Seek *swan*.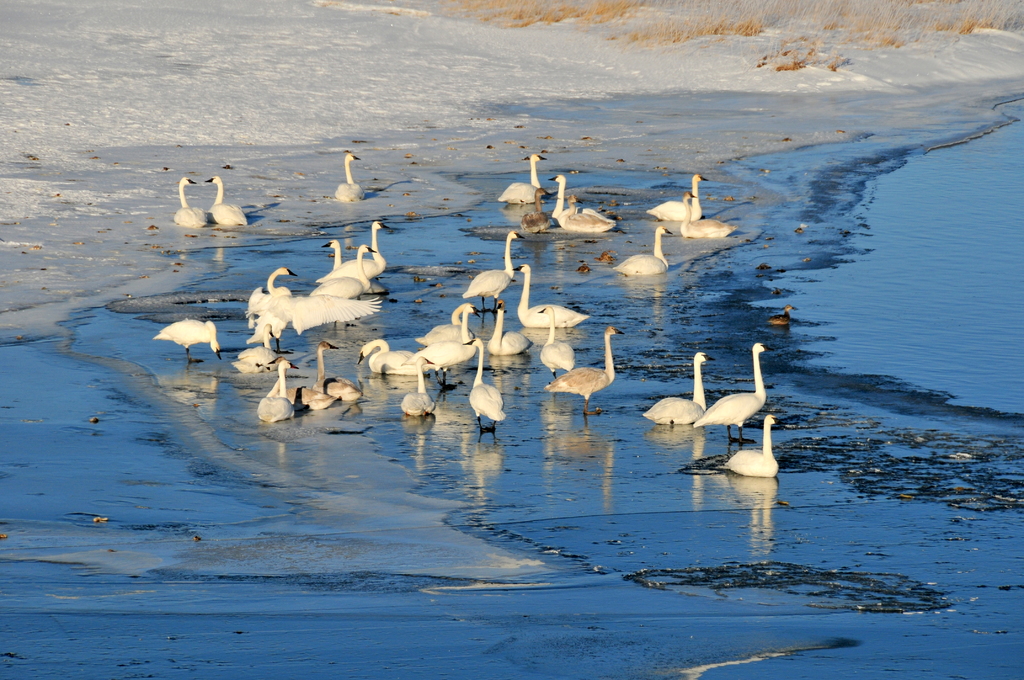
{"left": 241, "top": 266, "right": 387, "bottom": 349}.
